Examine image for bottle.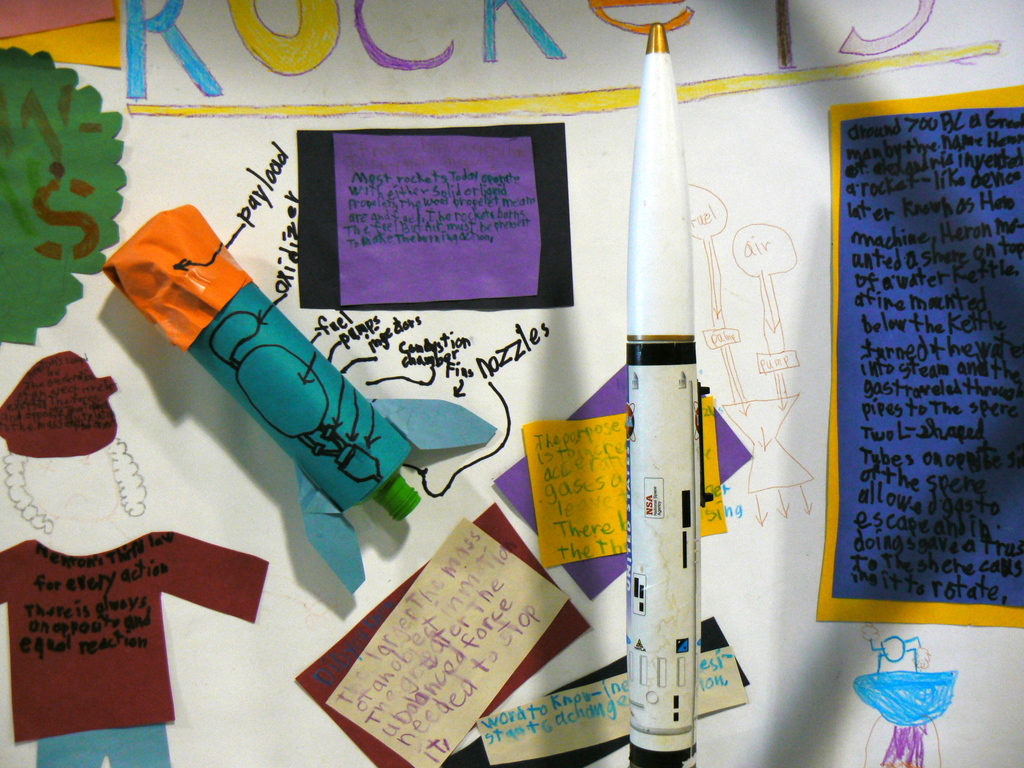
Examination result: 102 202 425 525.
